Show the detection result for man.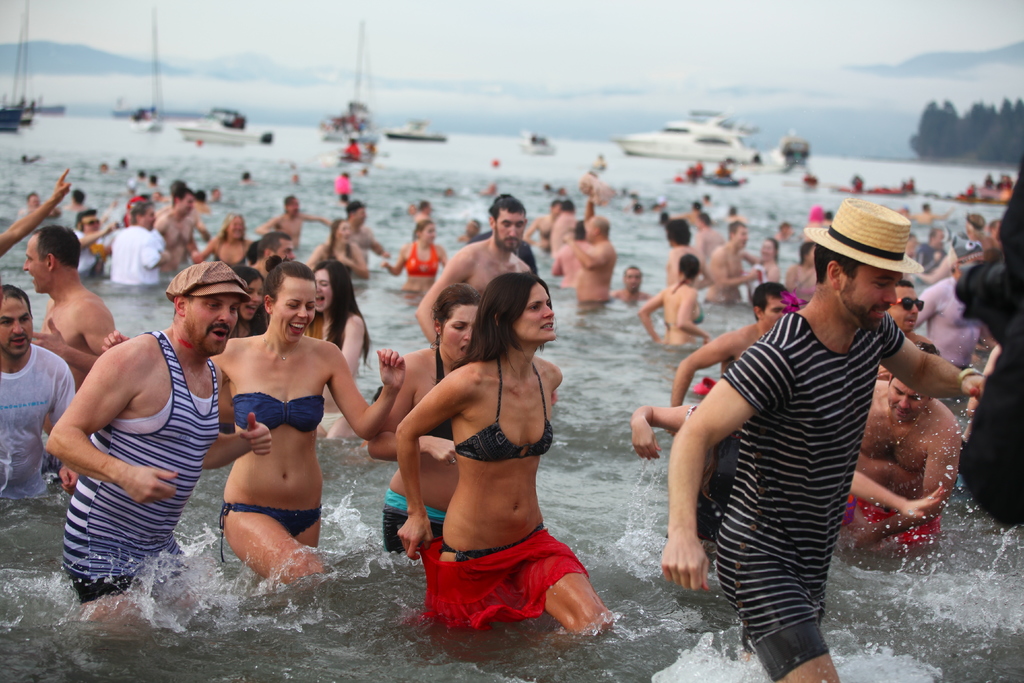
select_region(845, 343, 960, 551).
